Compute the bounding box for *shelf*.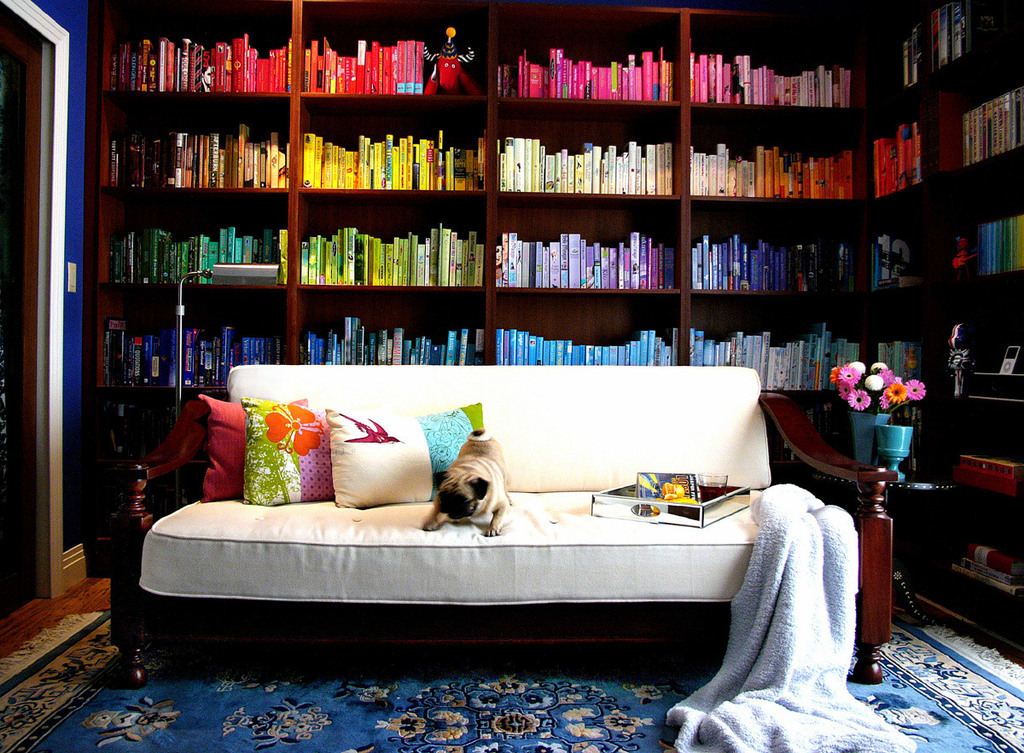
916/397/1015/497.
